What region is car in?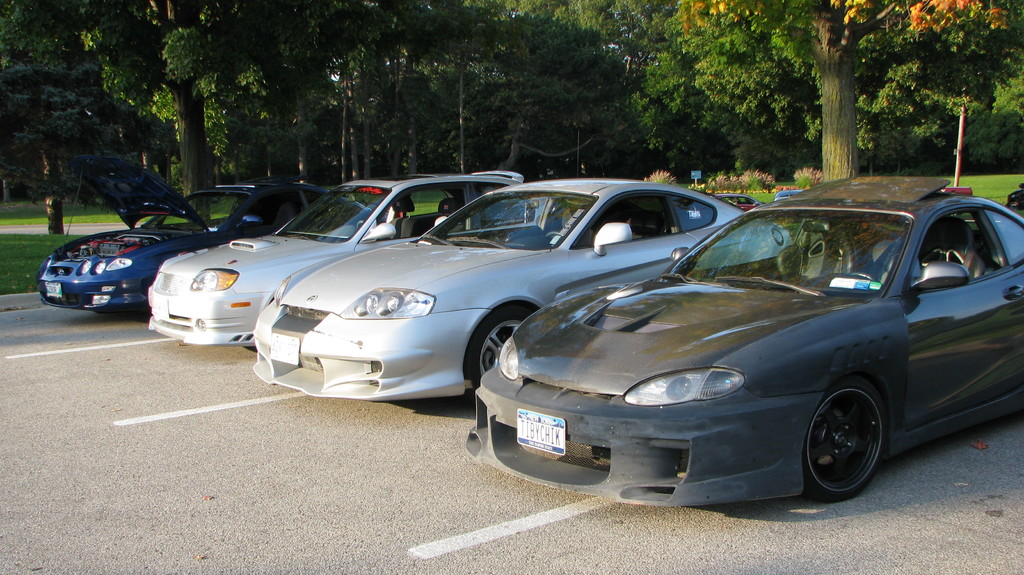
detection(40, 153, 385, 316).
